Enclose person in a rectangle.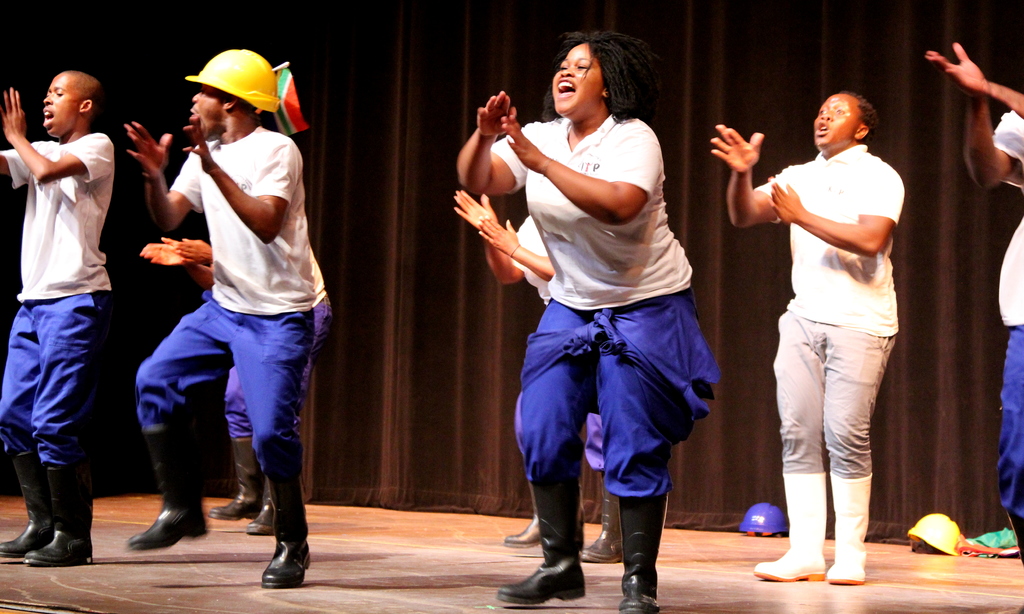
<bbox>0, 59, 120, 564</bbox>.
